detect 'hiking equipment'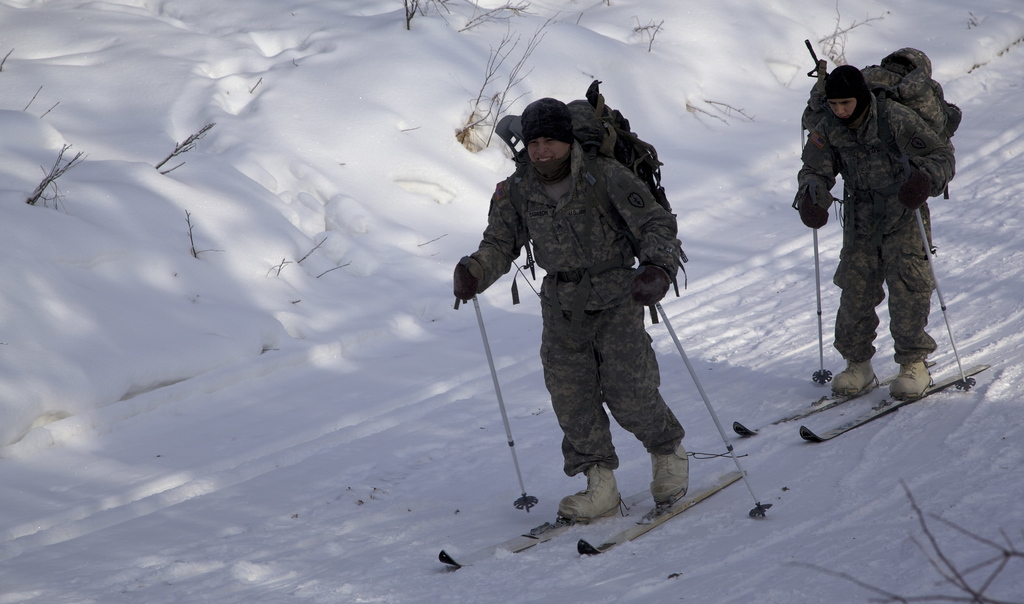
l=471, t=281, r=540, b=513
